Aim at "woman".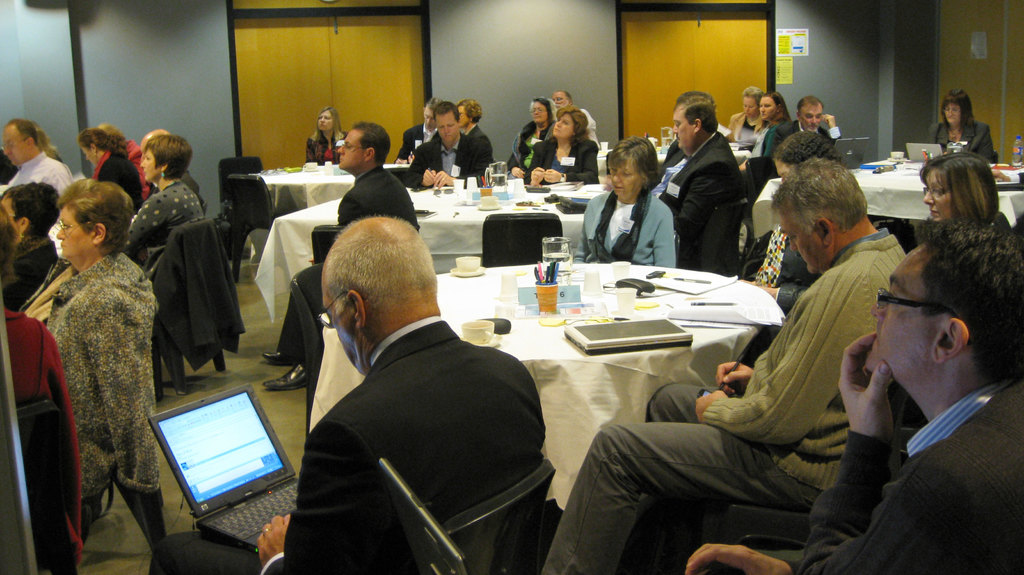
Aimed at [531,108,604,188].
